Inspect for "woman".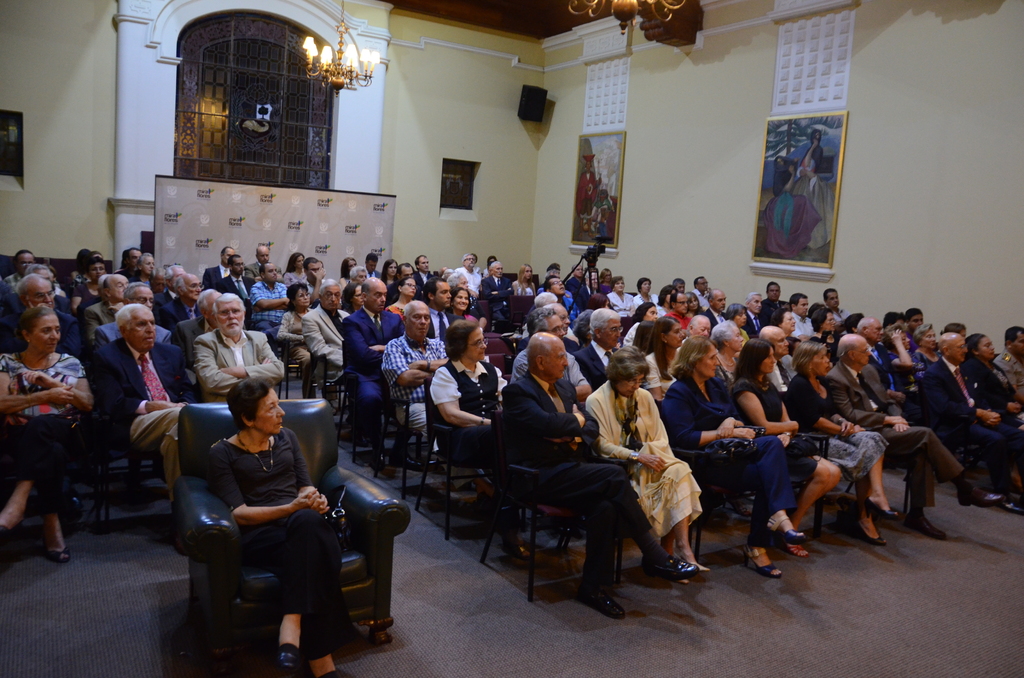
Inspection: x1=655 y1=284 x2=680 y2=315.
